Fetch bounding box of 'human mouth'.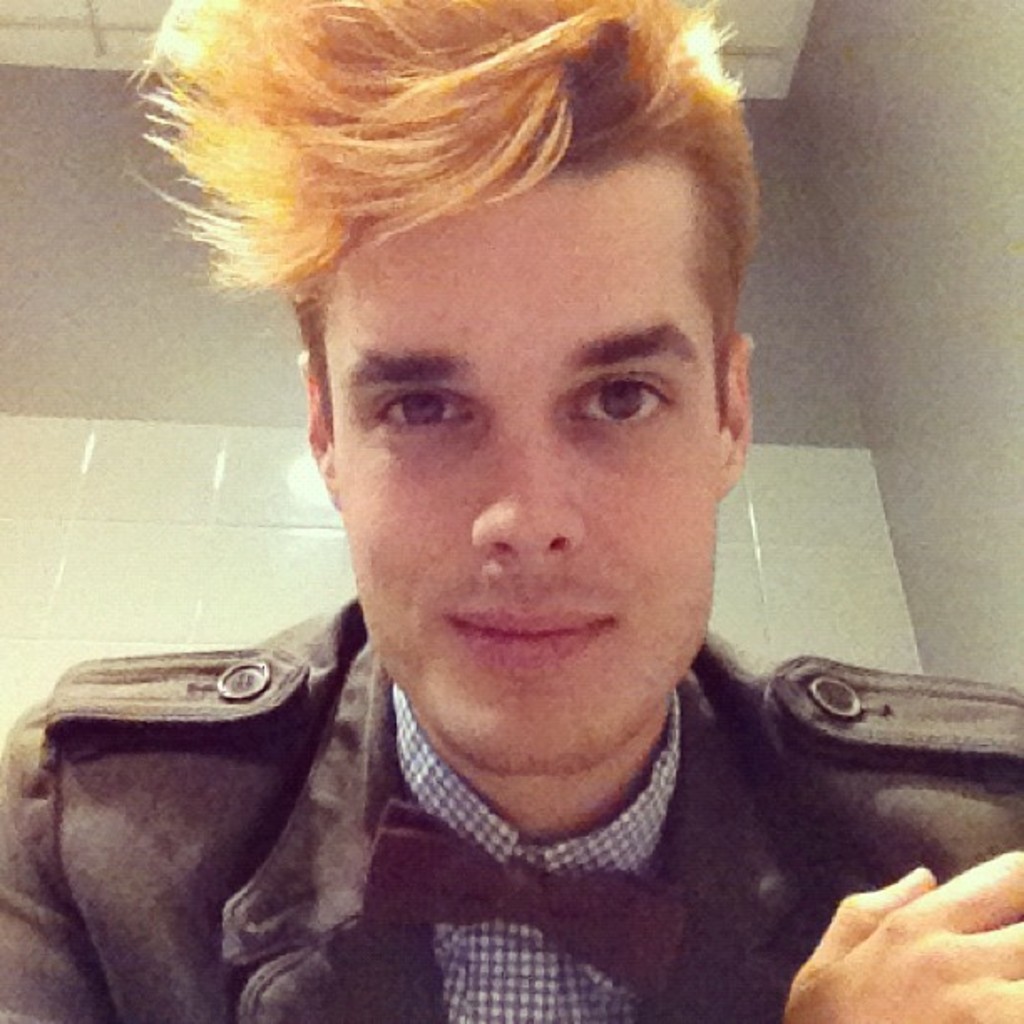
Bbox: l=423, t=604, r=611, b=703.
